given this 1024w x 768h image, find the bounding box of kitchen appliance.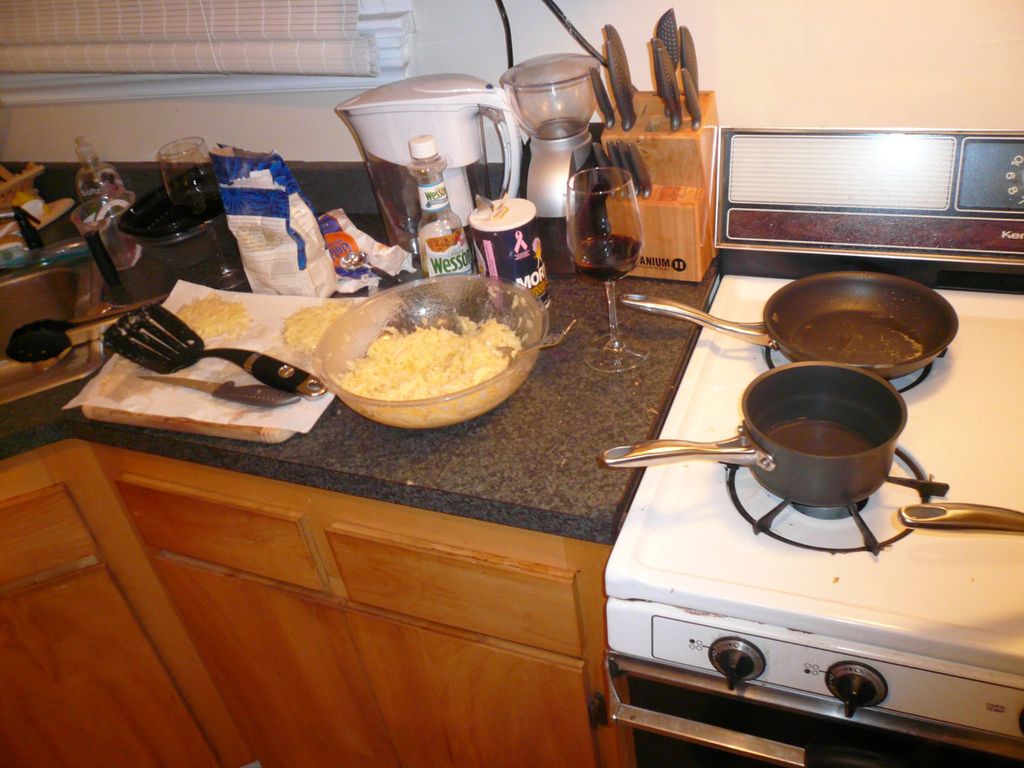
locate(477, 207, 543, 296).
